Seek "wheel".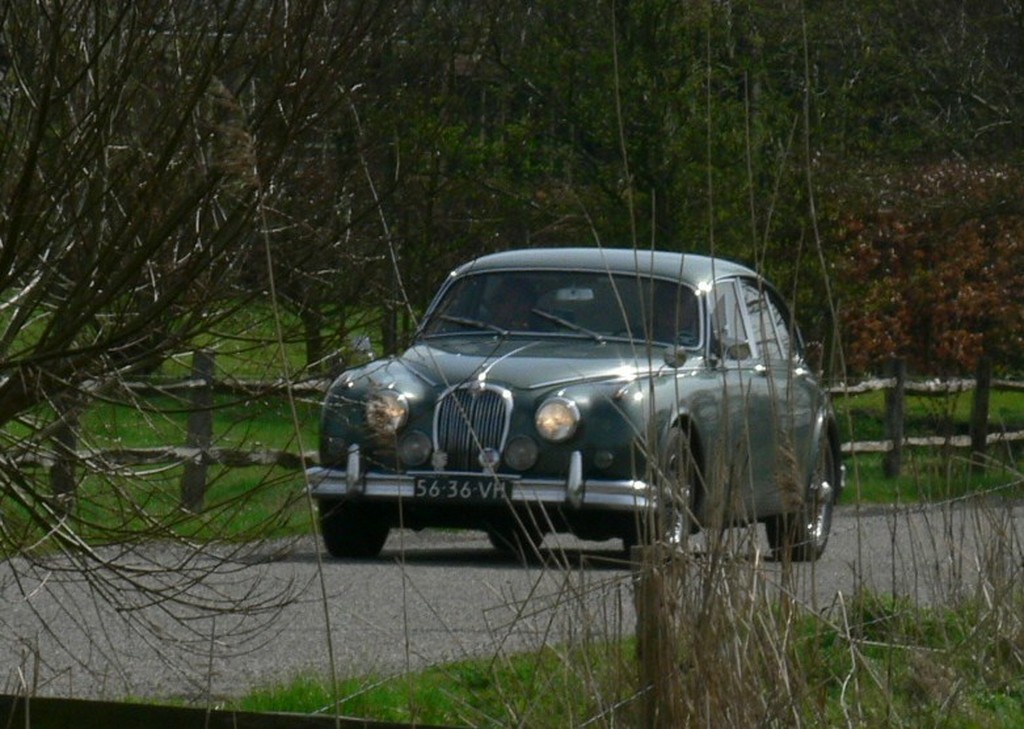
box(759, 432, 839, 565).
